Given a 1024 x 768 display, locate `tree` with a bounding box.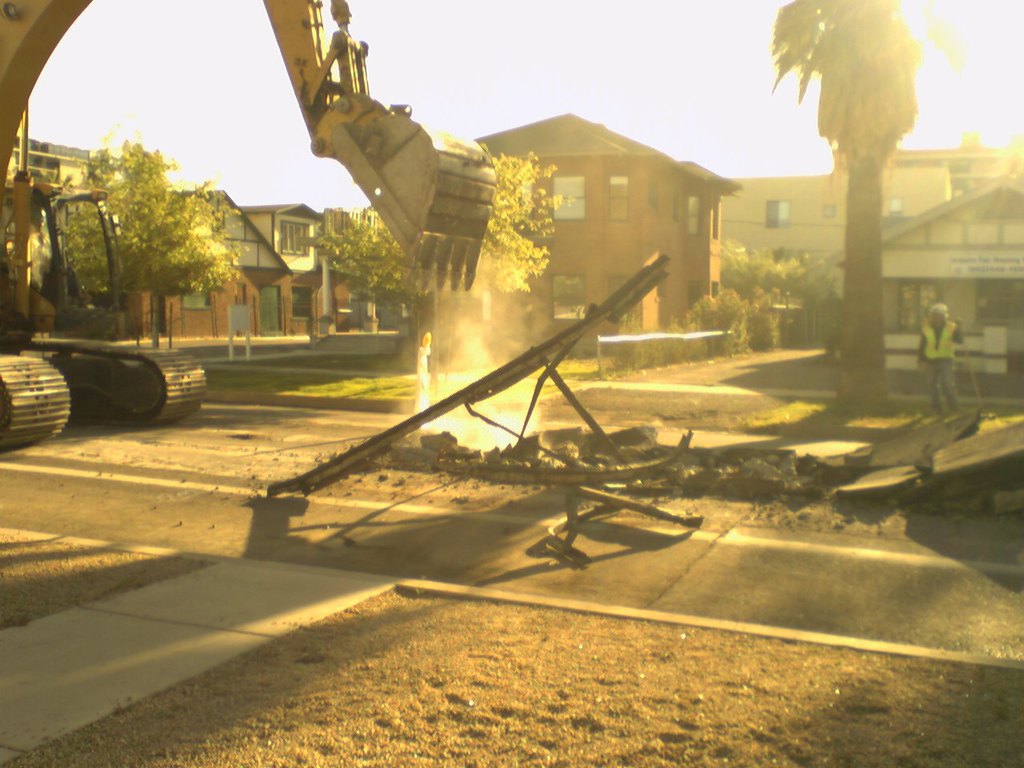
Located: 766:0:920:422.
